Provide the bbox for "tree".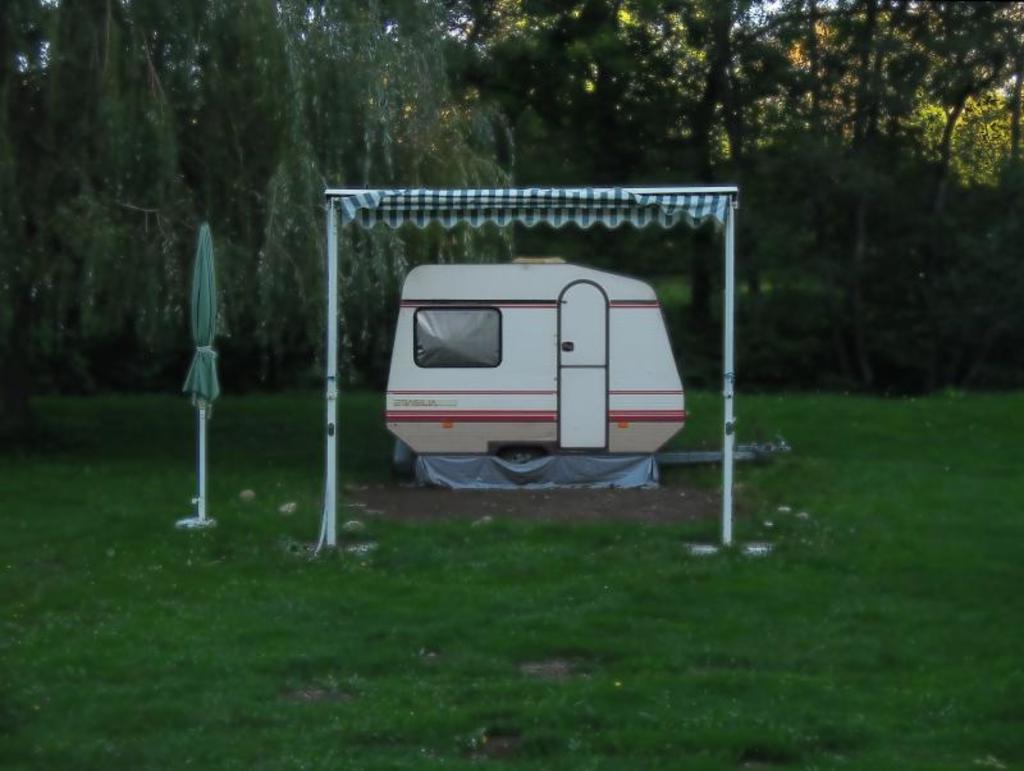
pyautogui.locateOnScreen(0, 0, 1023, 380).
